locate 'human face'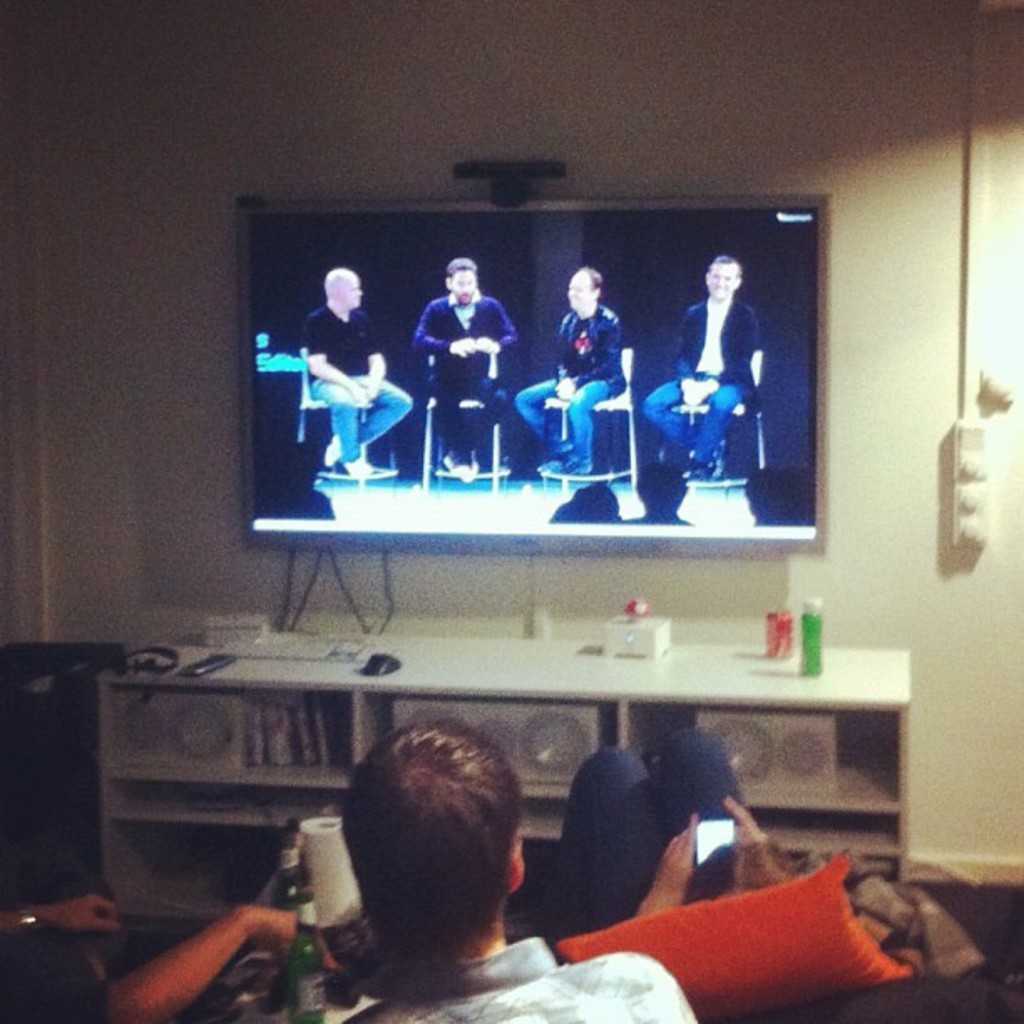
[567,271,592,311]
